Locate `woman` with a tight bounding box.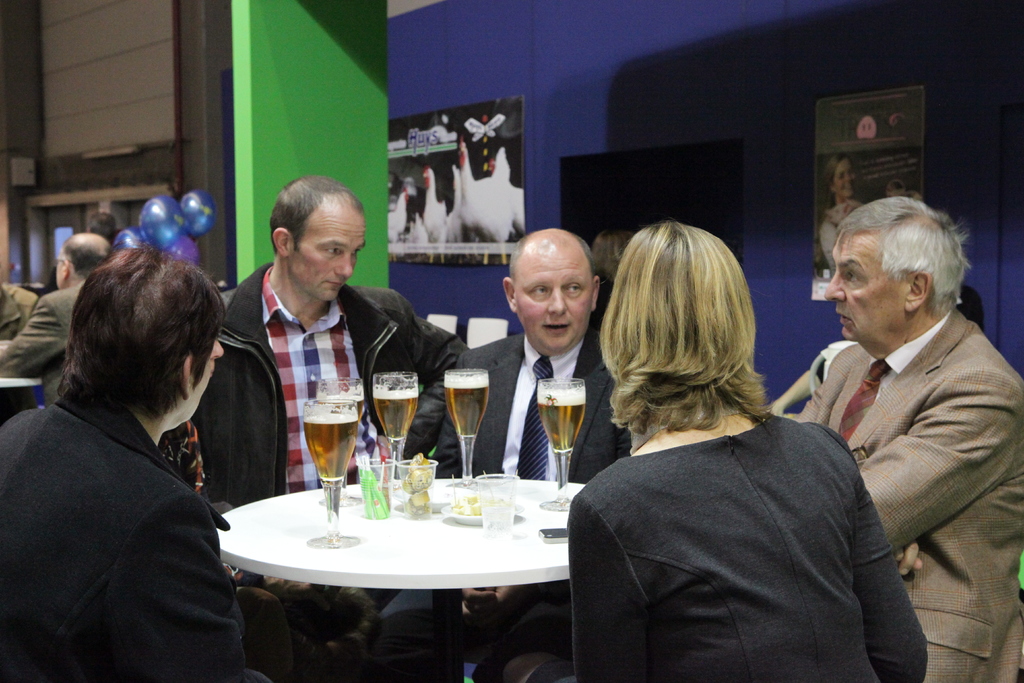
156,338,301,682.
